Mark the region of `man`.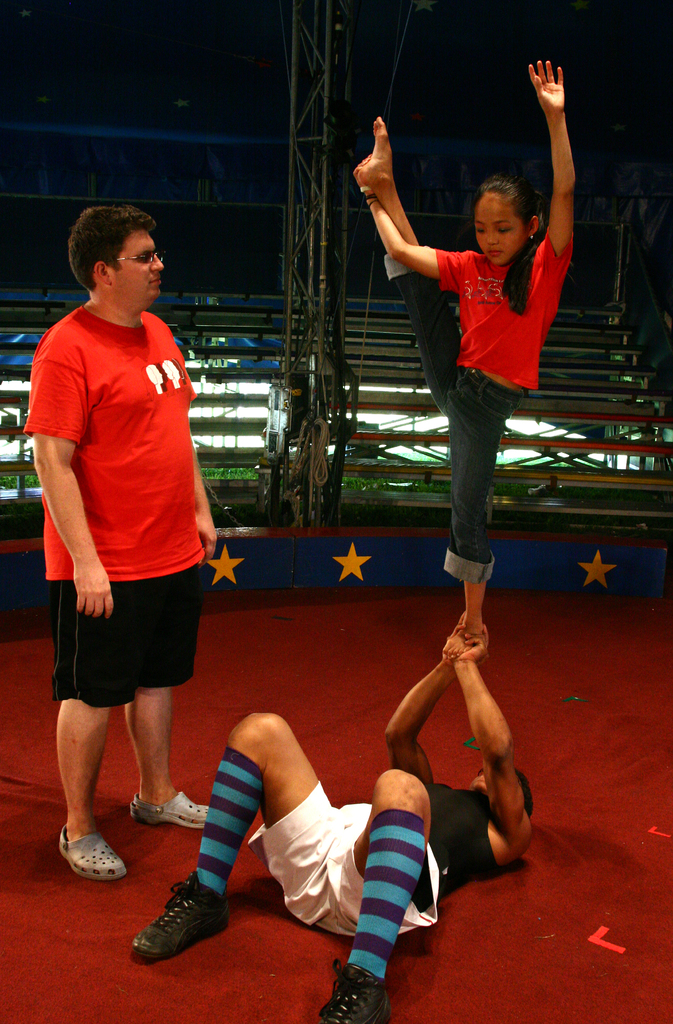
Region: left=133, top=619, right=533, bottom=1023.
